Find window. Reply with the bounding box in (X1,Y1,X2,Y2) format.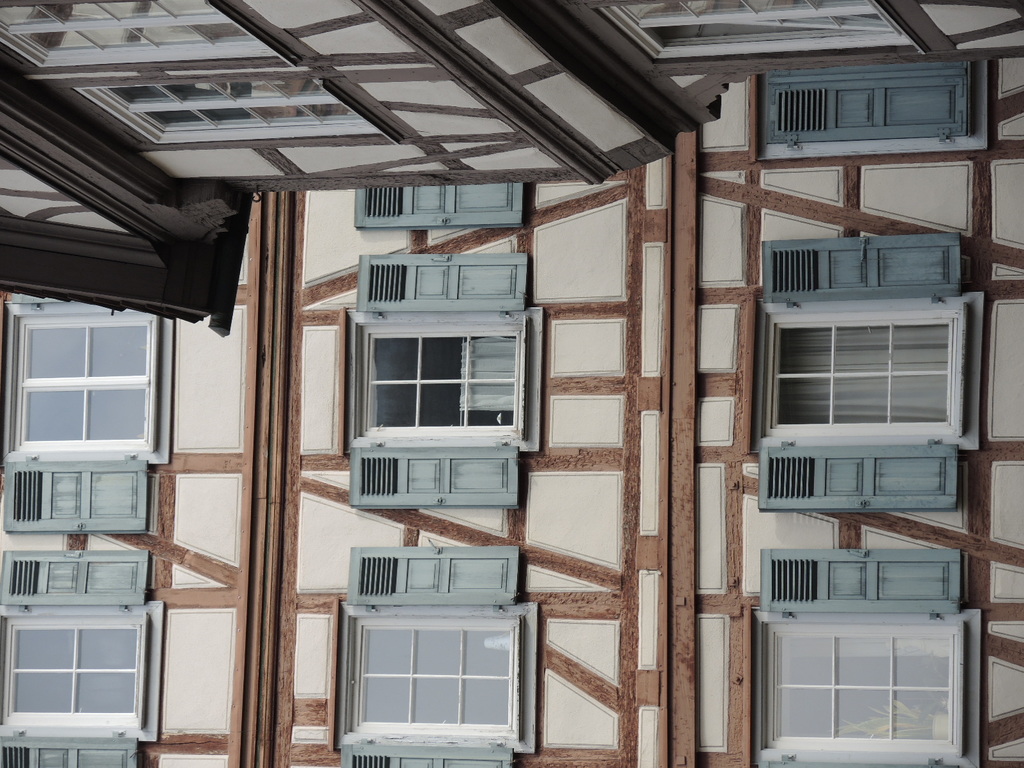
(769,544,981,767).
